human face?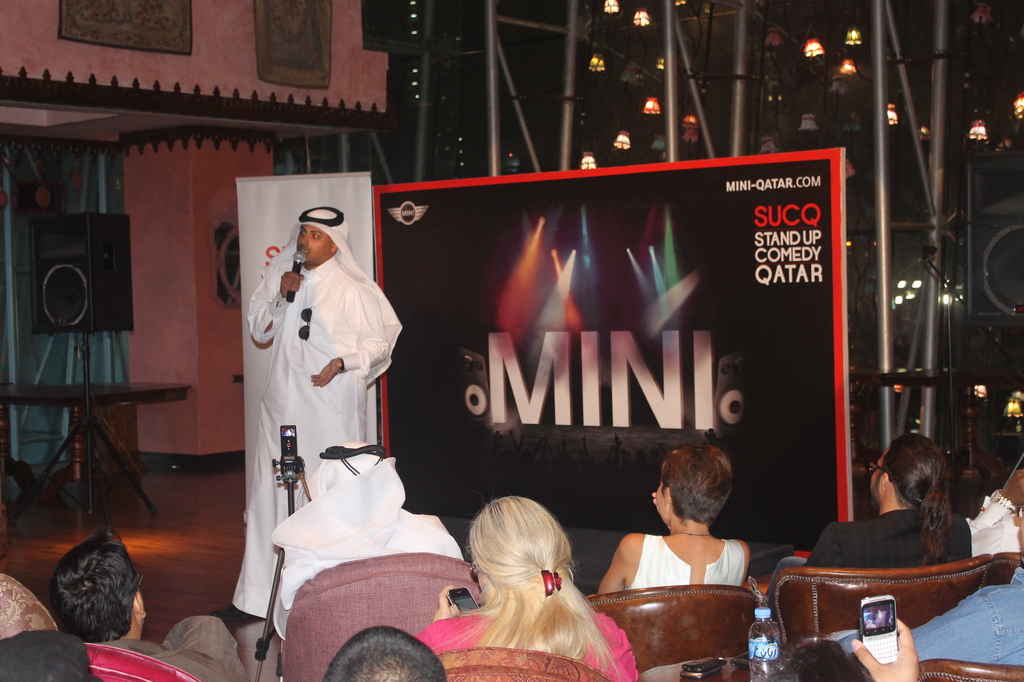
left=651, top=480, right=670, bottom=524
